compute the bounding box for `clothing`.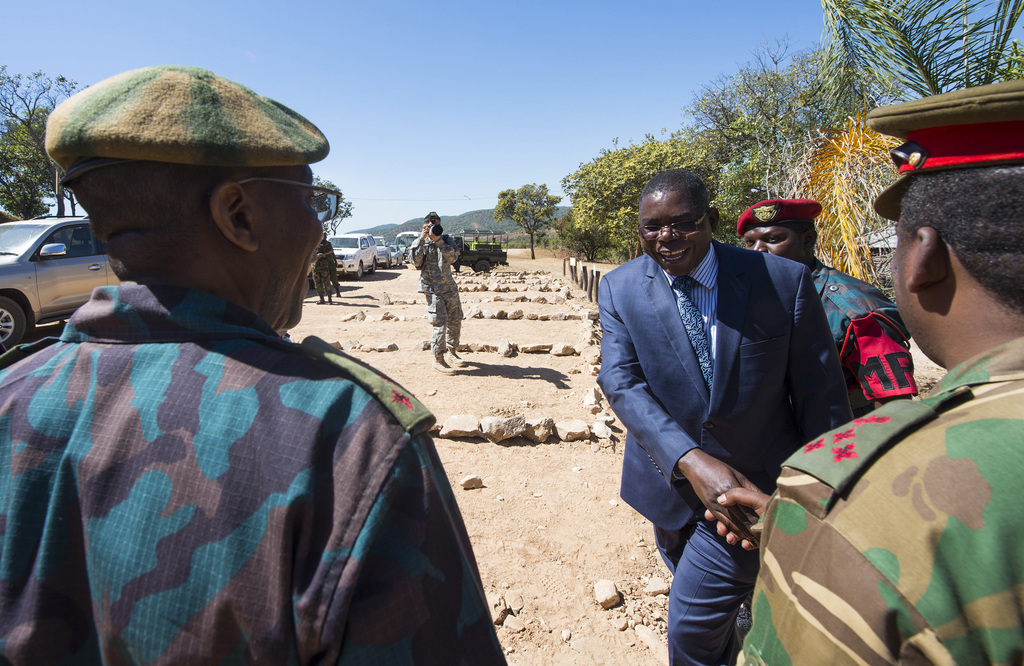
select_region(804, 254, 920, 416).
